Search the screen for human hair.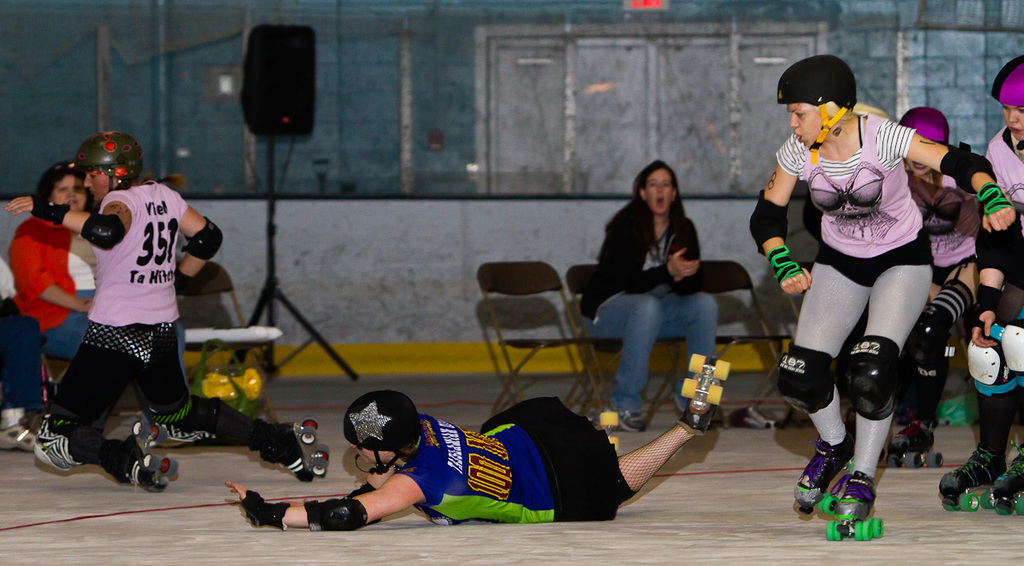
Found at rect(31, 162, 79, 209).
